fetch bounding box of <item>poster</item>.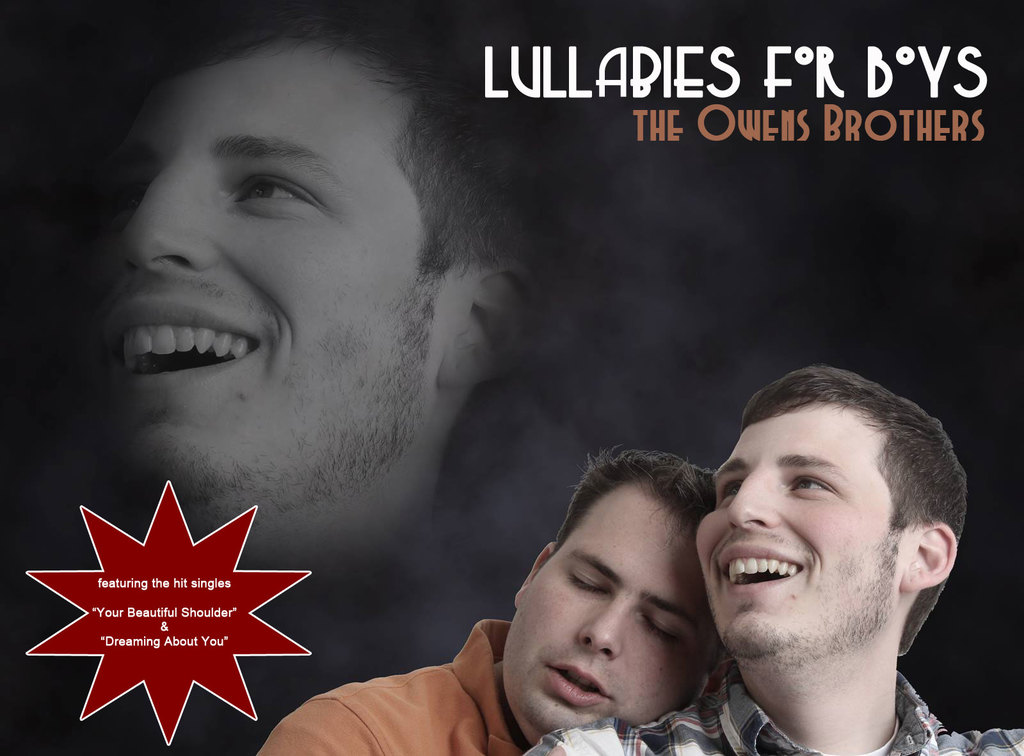
Bbox: l=0, t=0, r=1023, b=755.
